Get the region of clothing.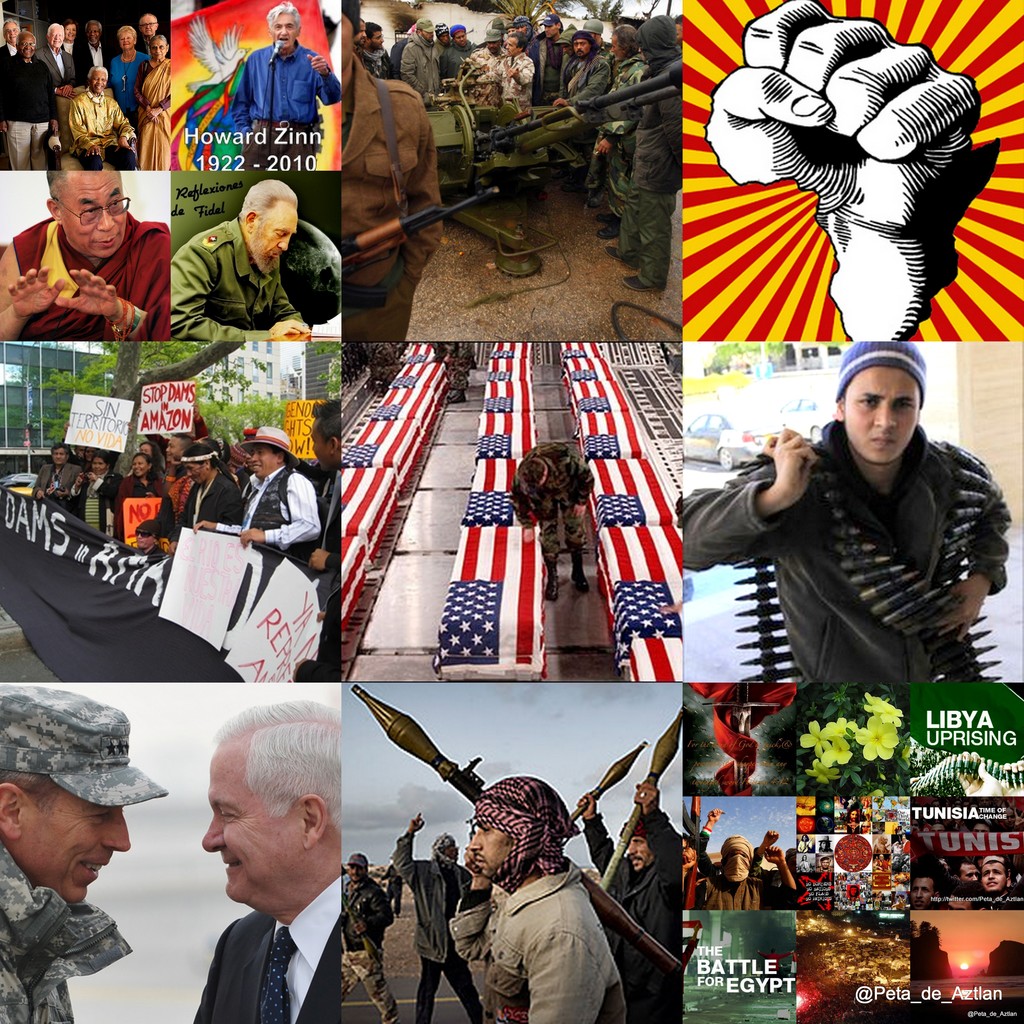
rect(0, 42, 19, 59).
